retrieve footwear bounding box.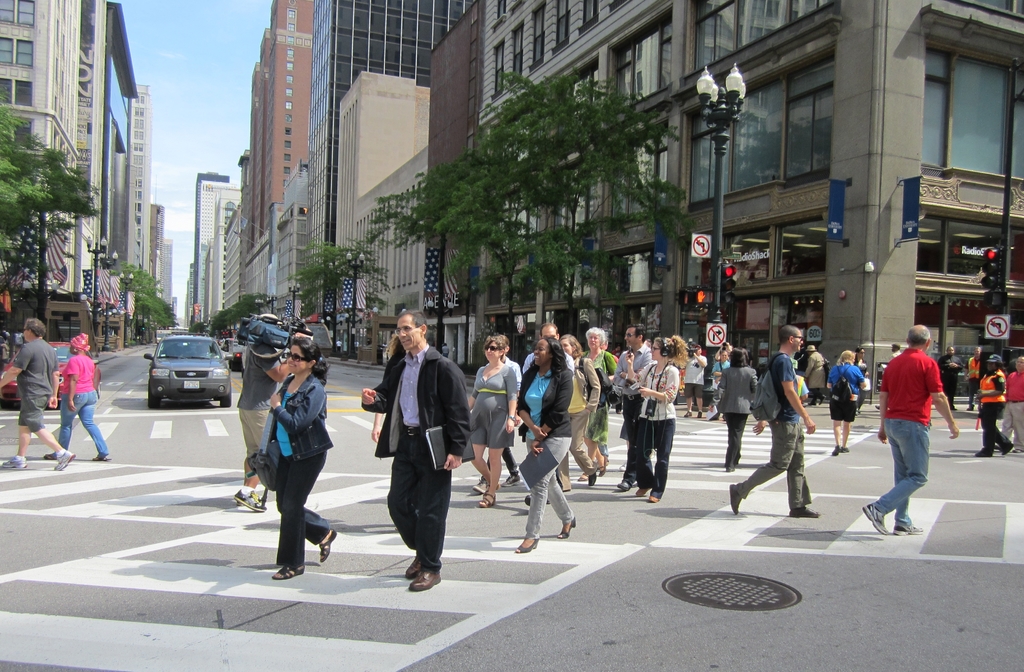
Bounding box: [x1=483, y1=485, x2=500, y2=510].
